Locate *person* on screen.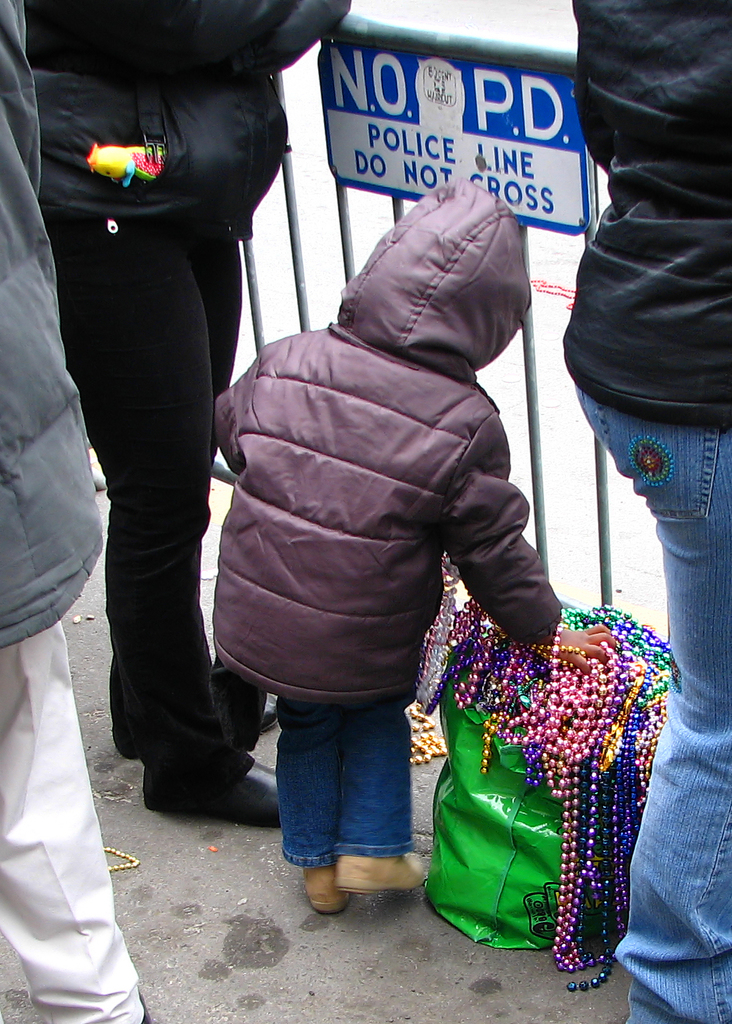
On screen at 213/130/574/933.
